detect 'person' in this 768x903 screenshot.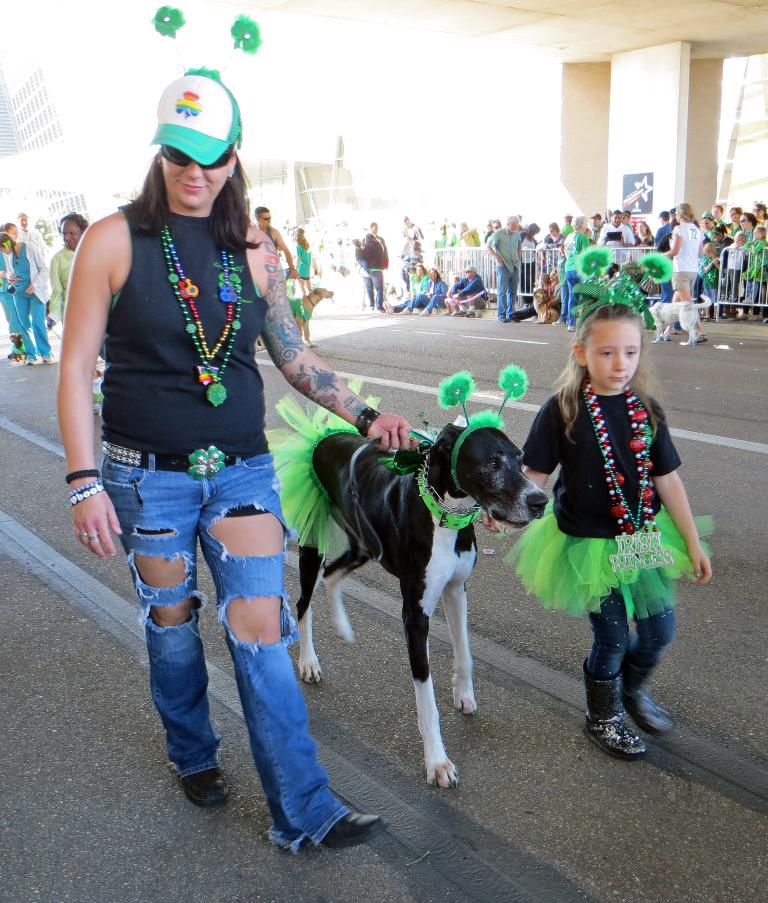
Detection: select_region(0, 211, 32, 363).
